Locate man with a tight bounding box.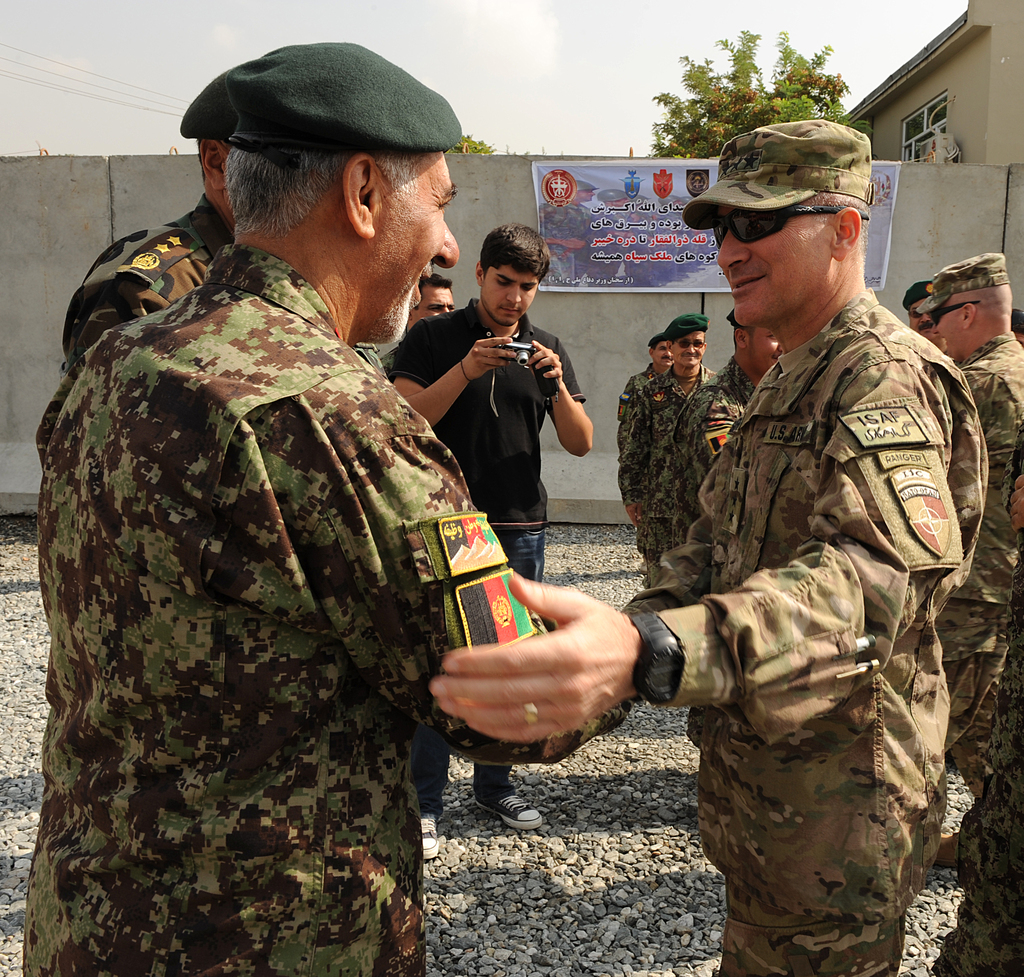
box=[619, 314, 718, 588].
